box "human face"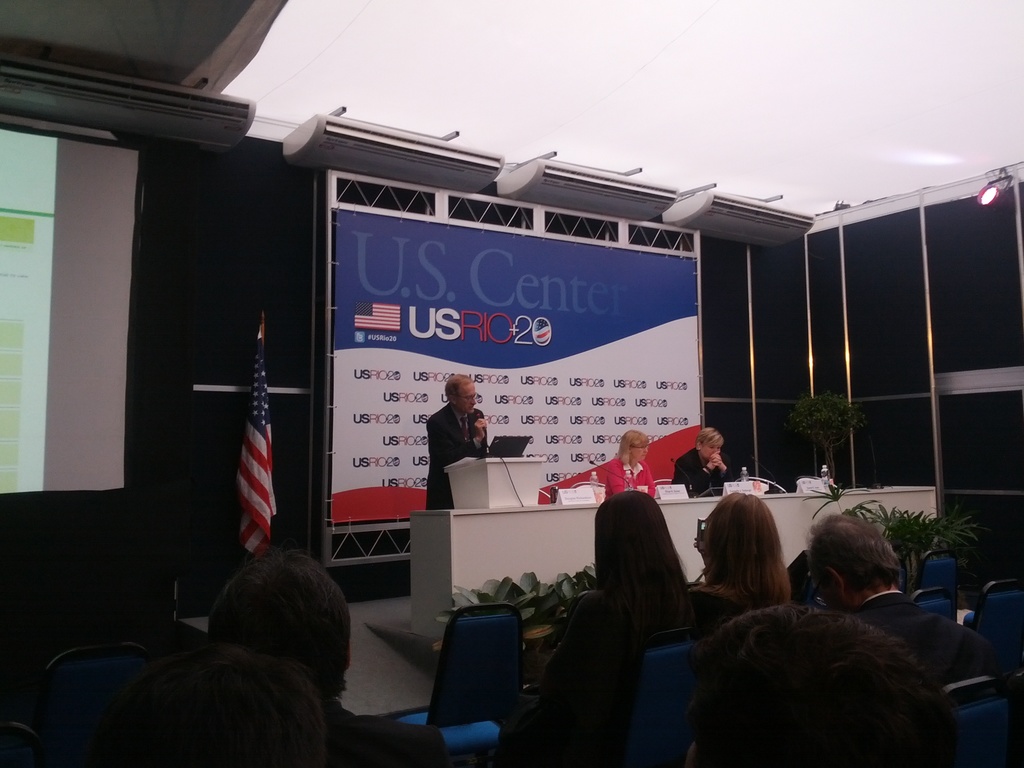
455, 381, 476, 415
